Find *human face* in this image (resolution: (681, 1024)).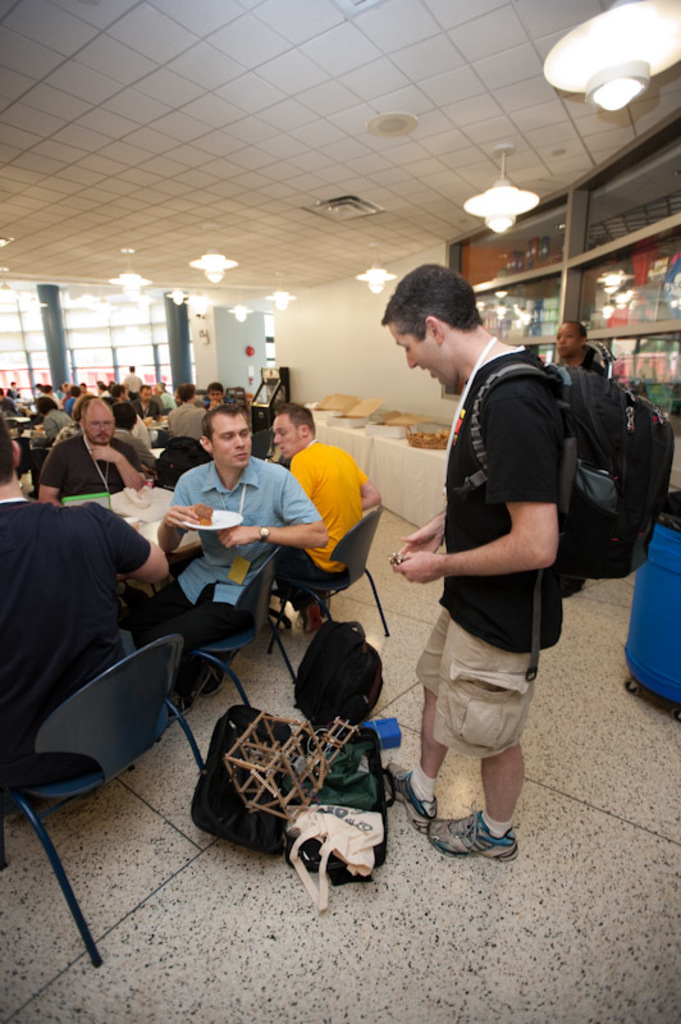
556,324,580,360.
